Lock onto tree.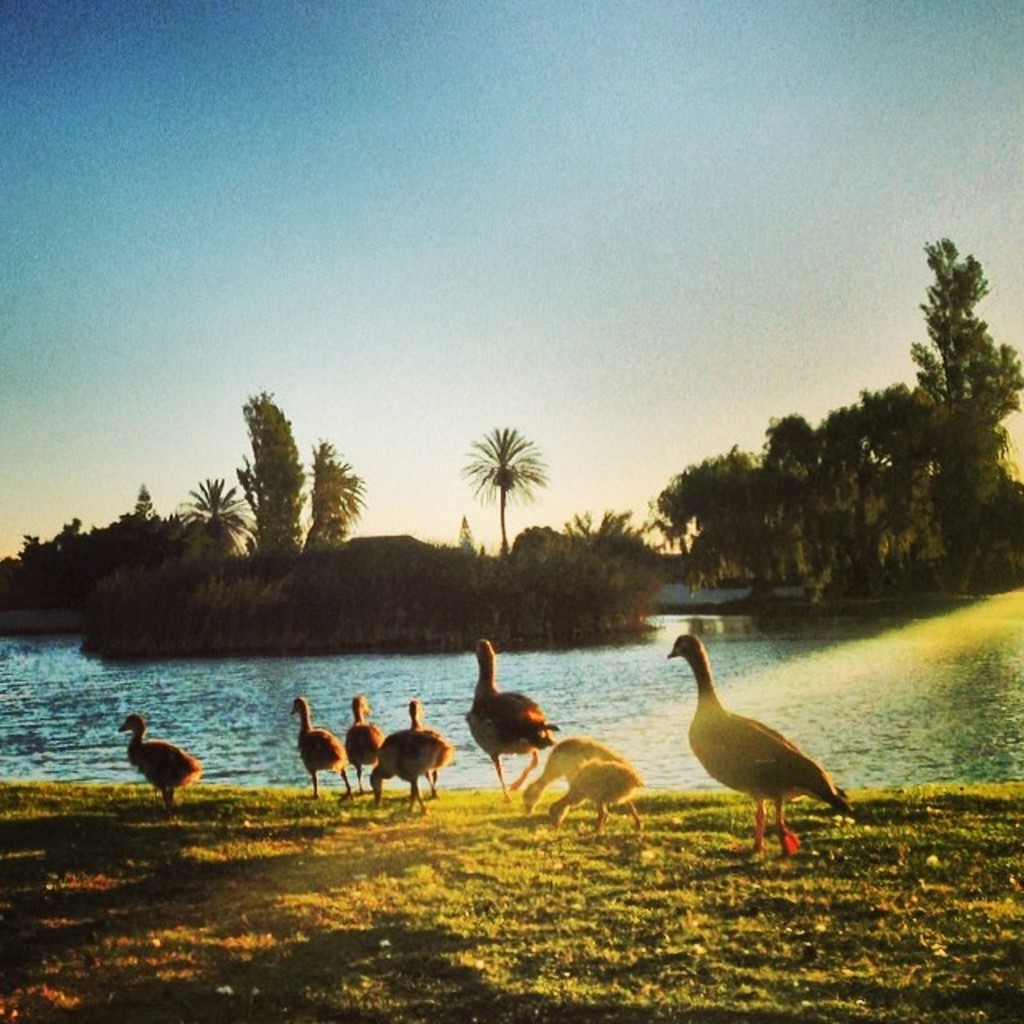
Locked: BBox(240, 389, 299, 563).
